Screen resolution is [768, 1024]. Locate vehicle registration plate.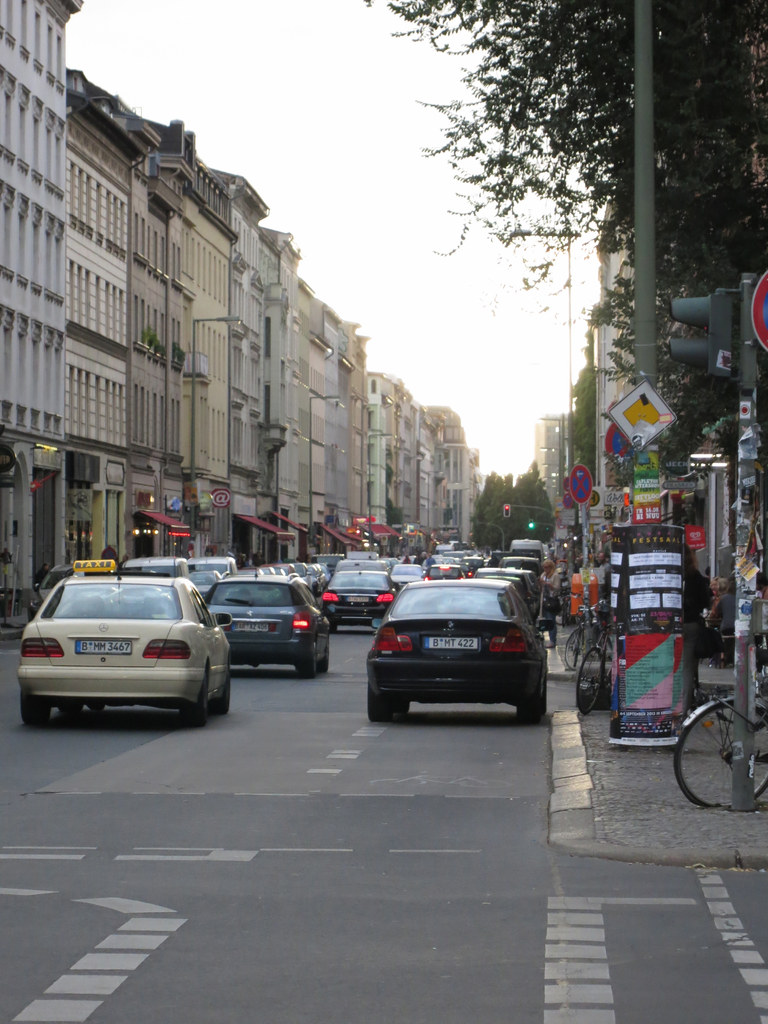
[75, 638, 132, 657].
